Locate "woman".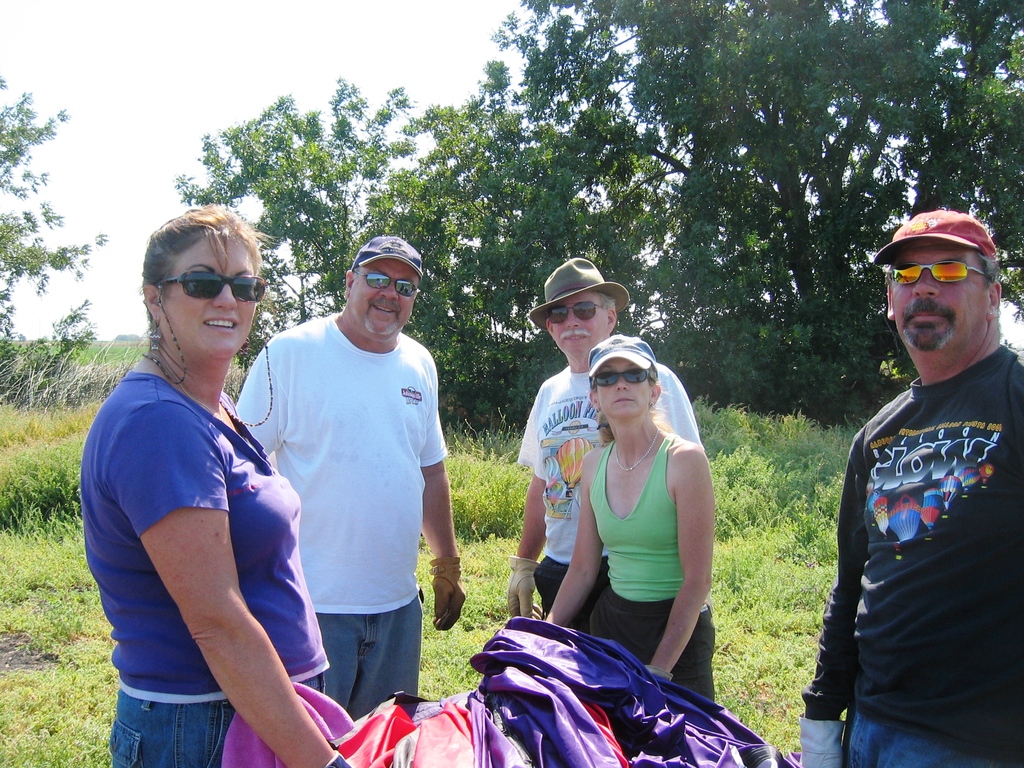
Bounding box: crop(541, 333, 715, 706).
